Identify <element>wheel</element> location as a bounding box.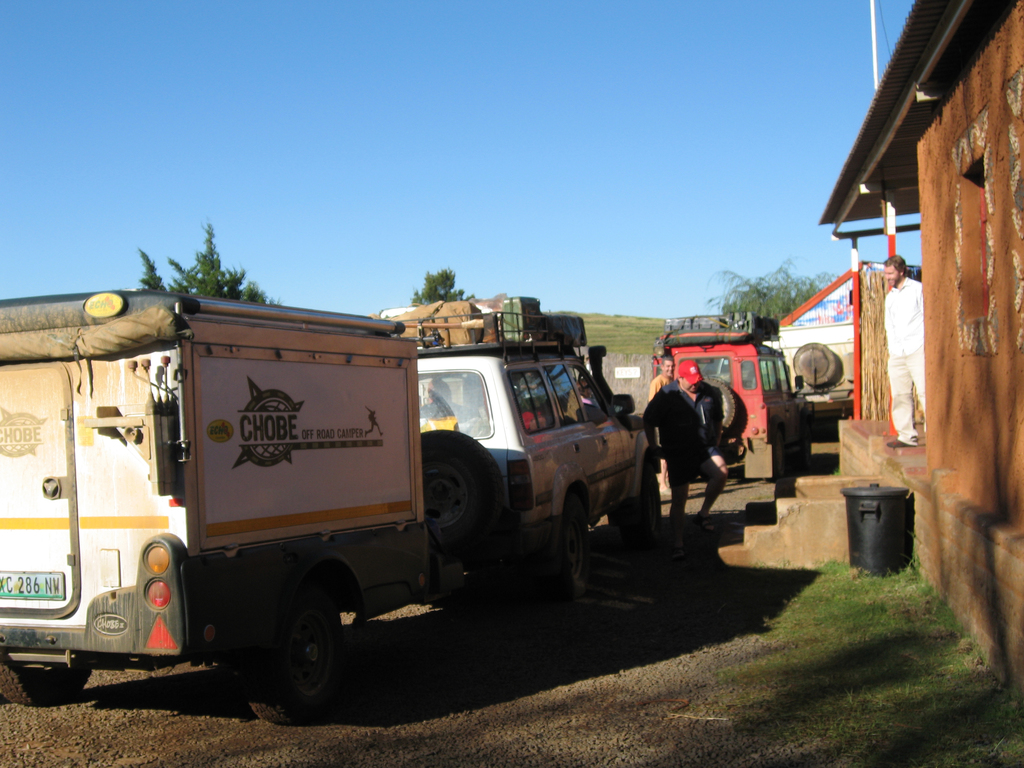
703:380:735:432.
